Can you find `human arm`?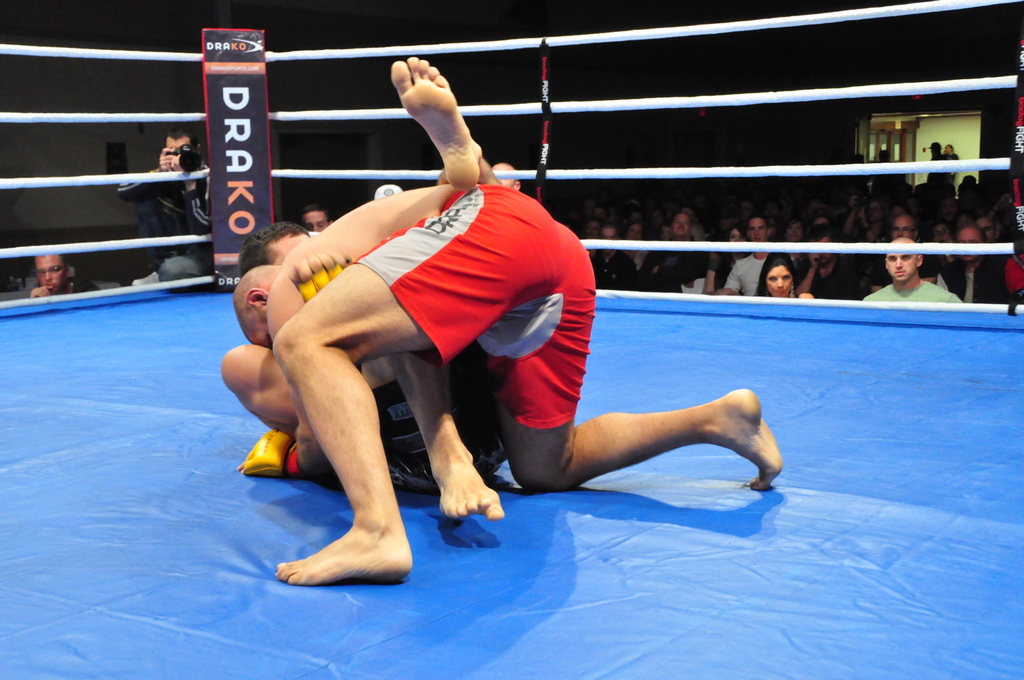
Yes, bounding box: pyautogui.locateOnScreen(167, 153, 215, 237).
